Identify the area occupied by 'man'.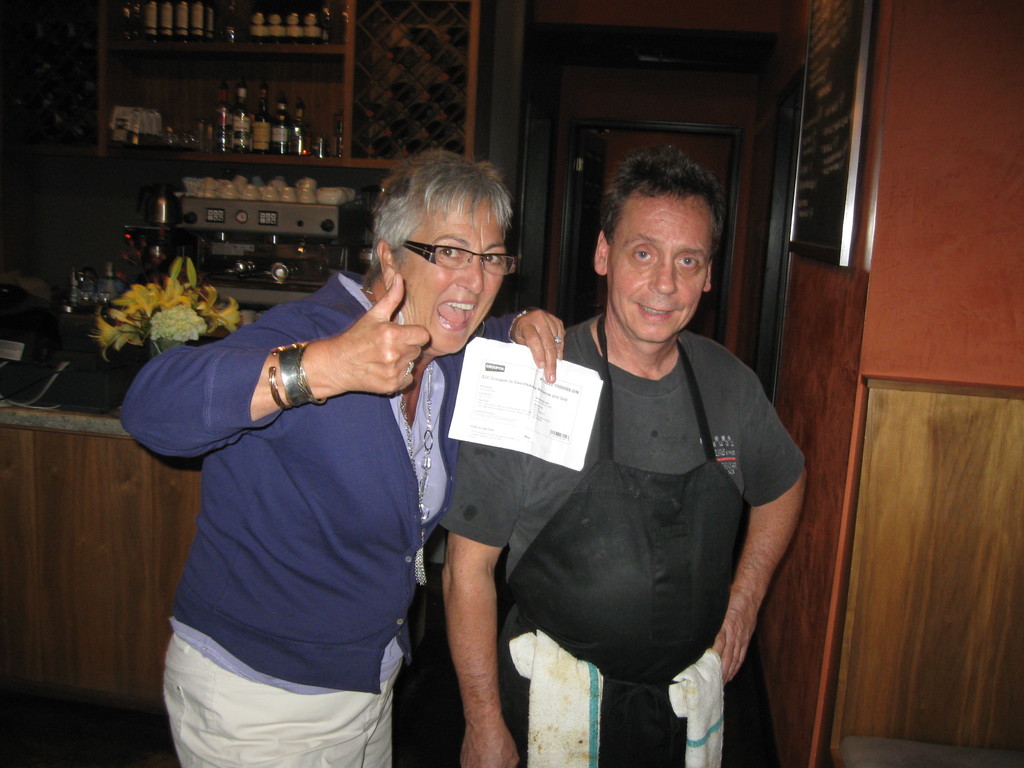
Area: box=[473, 170, 798, 739].
